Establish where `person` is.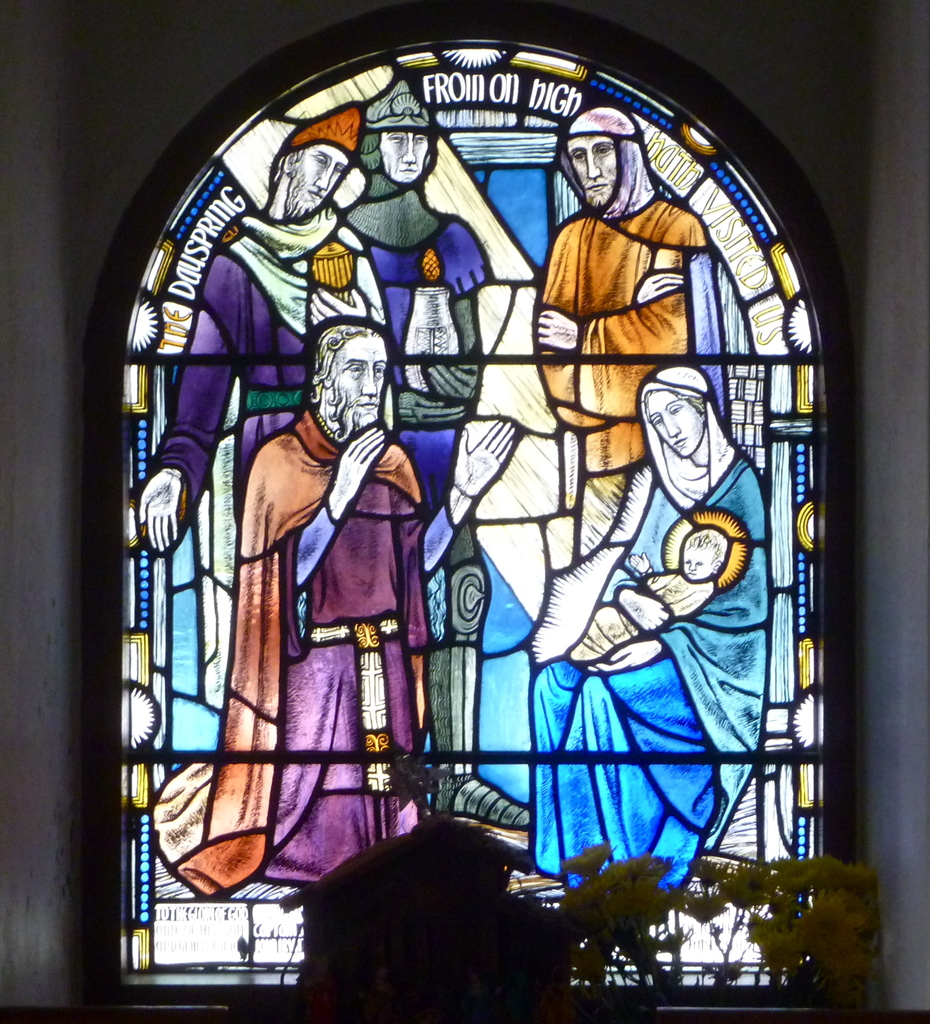
Established at l=335, t=72, r=533, b=833.
